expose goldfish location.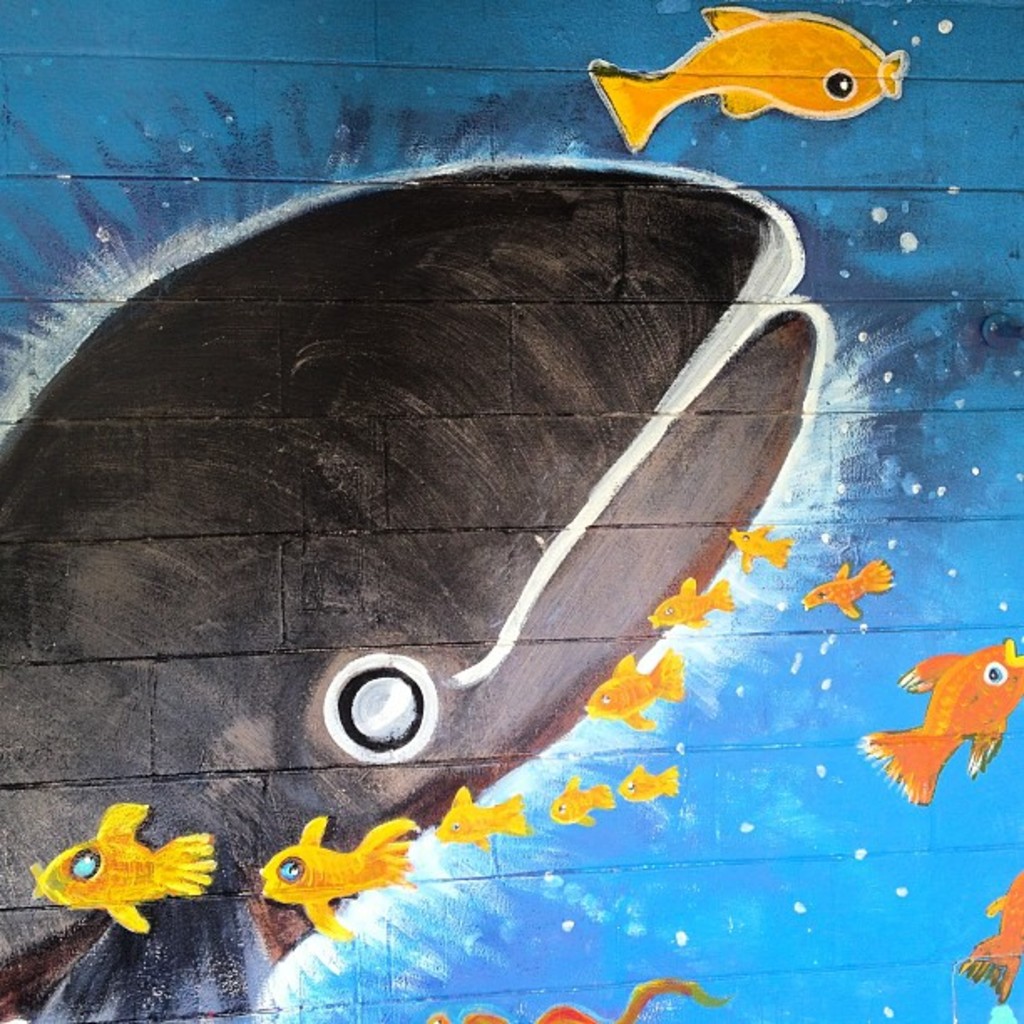
Exposed at {"left": 226, "top": 827, "right": 428, "bottom": 945}.
